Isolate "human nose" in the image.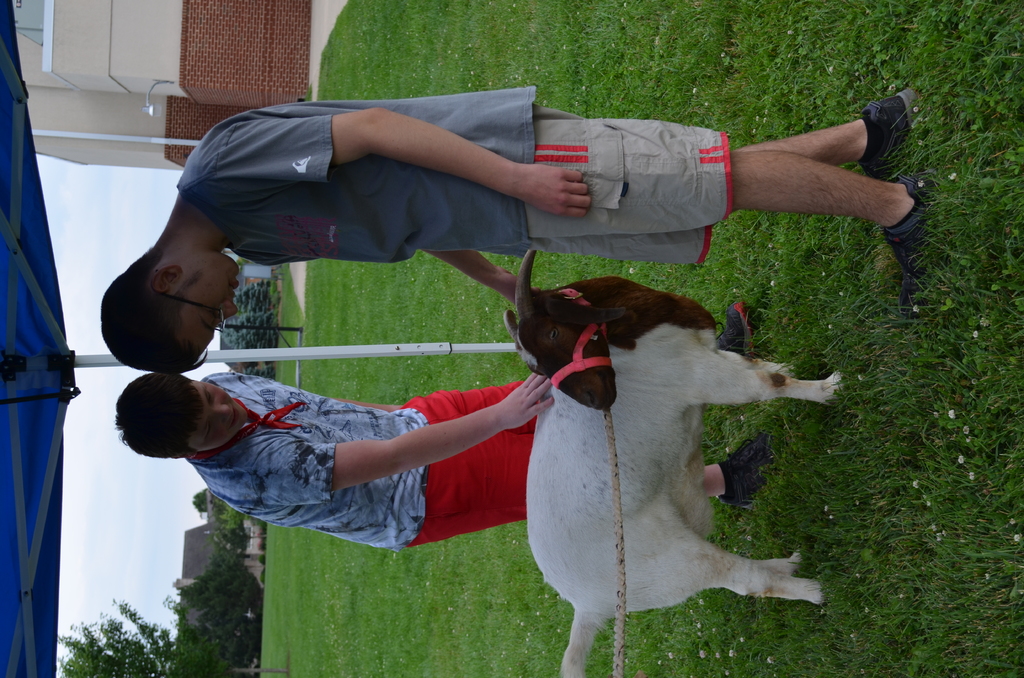
Isolated region: BBox(211, 403, 230, 417).
